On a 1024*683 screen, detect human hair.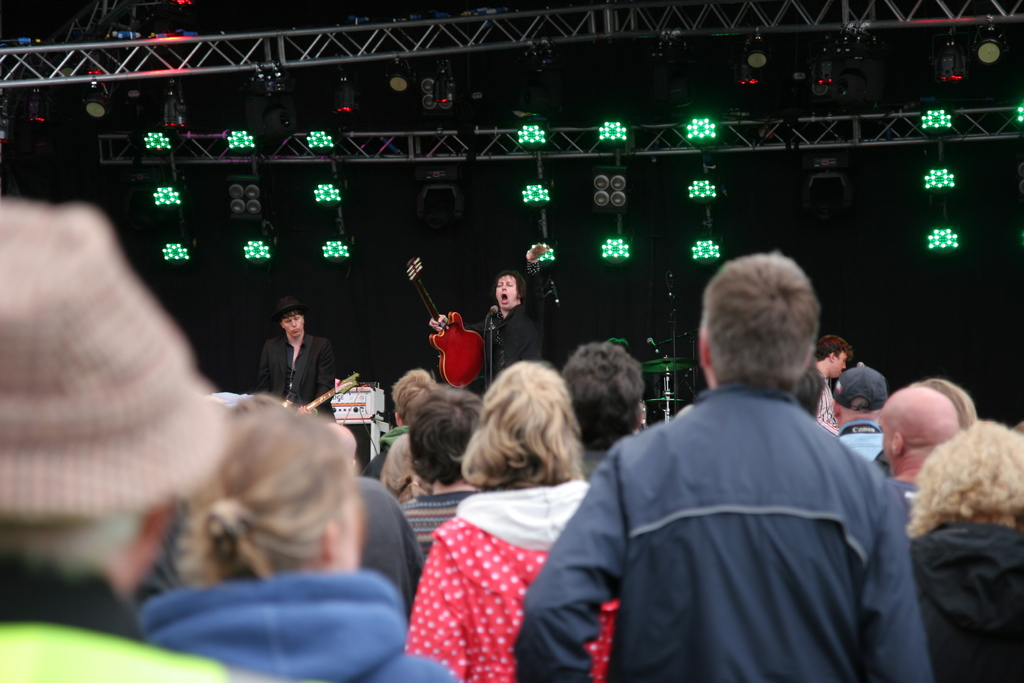
(left=908, top=377, right=980, bottom=432).
